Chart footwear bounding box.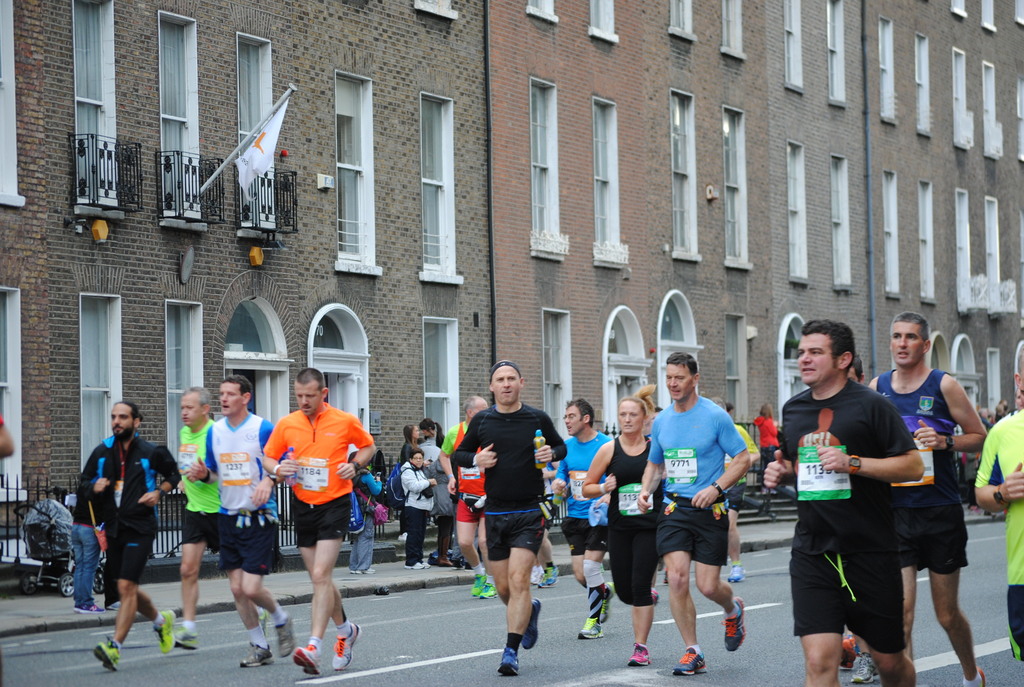
Charted: (left=625, top=642, right=659, bottom=672).
